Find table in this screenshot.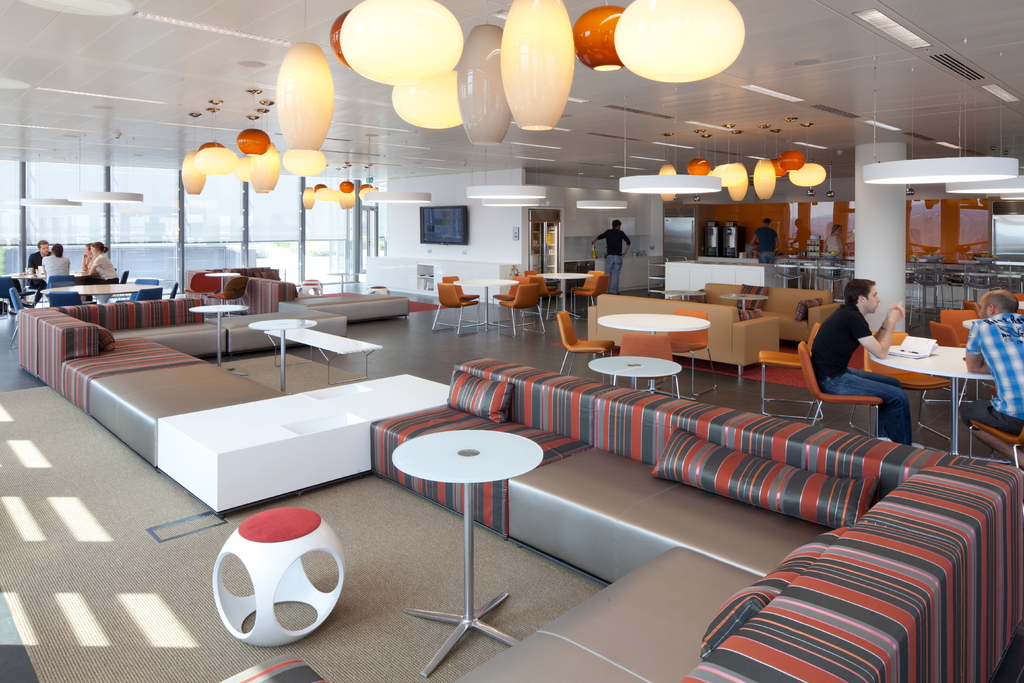
The bounding box for table is box(716, 293, 767, 322).
